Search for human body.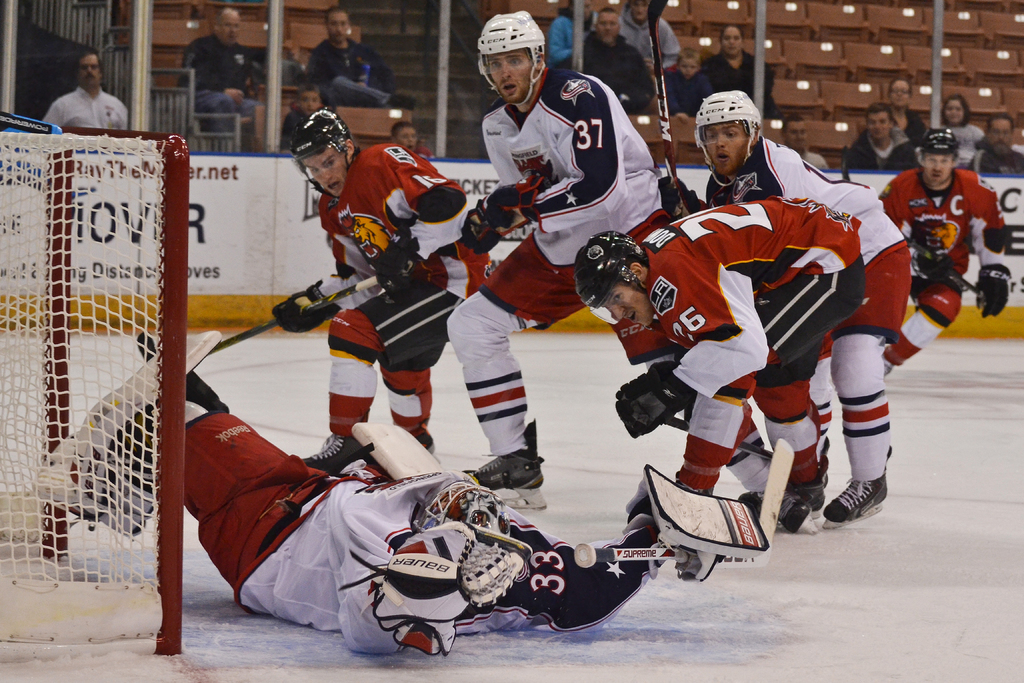
Found at (x1=56, y1=331, x2=753, y2=659).
